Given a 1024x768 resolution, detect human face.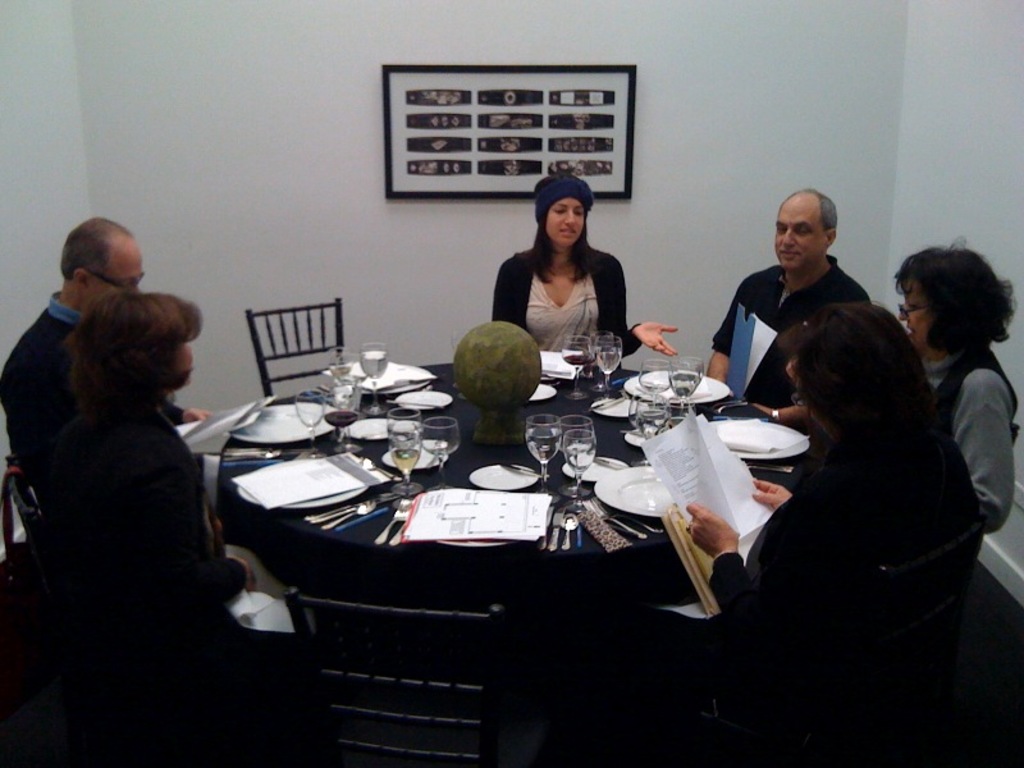
box(782, 347, 809, 407).
